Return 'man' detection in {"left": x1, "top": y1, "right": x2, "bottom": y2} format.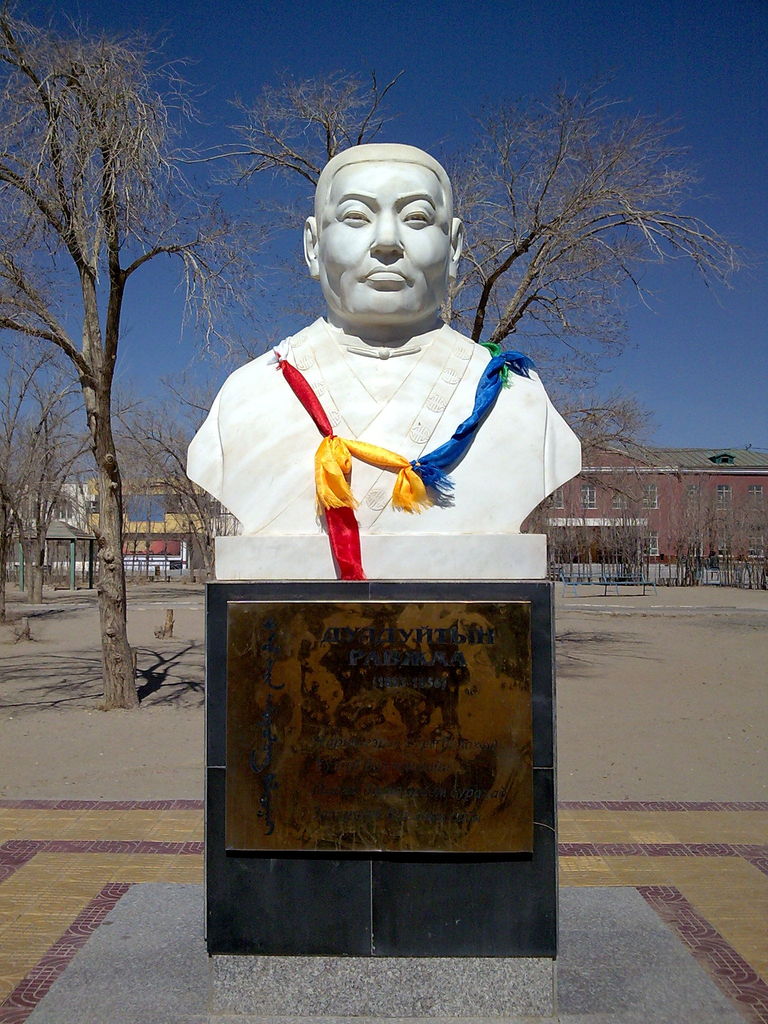
{"left": 196, "top": 150, "right": 577, "bottom": 609}.
